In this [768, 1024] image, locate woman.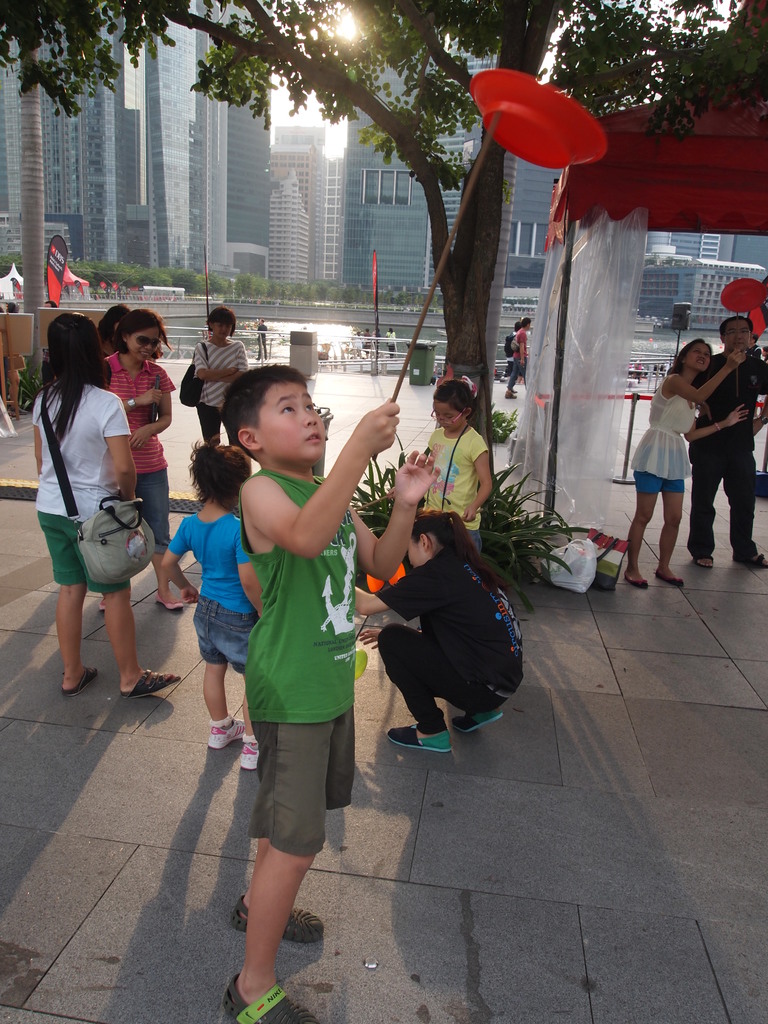
Bounding box: pyautogui.locateOnScreen(97, 301, 132, 359).
